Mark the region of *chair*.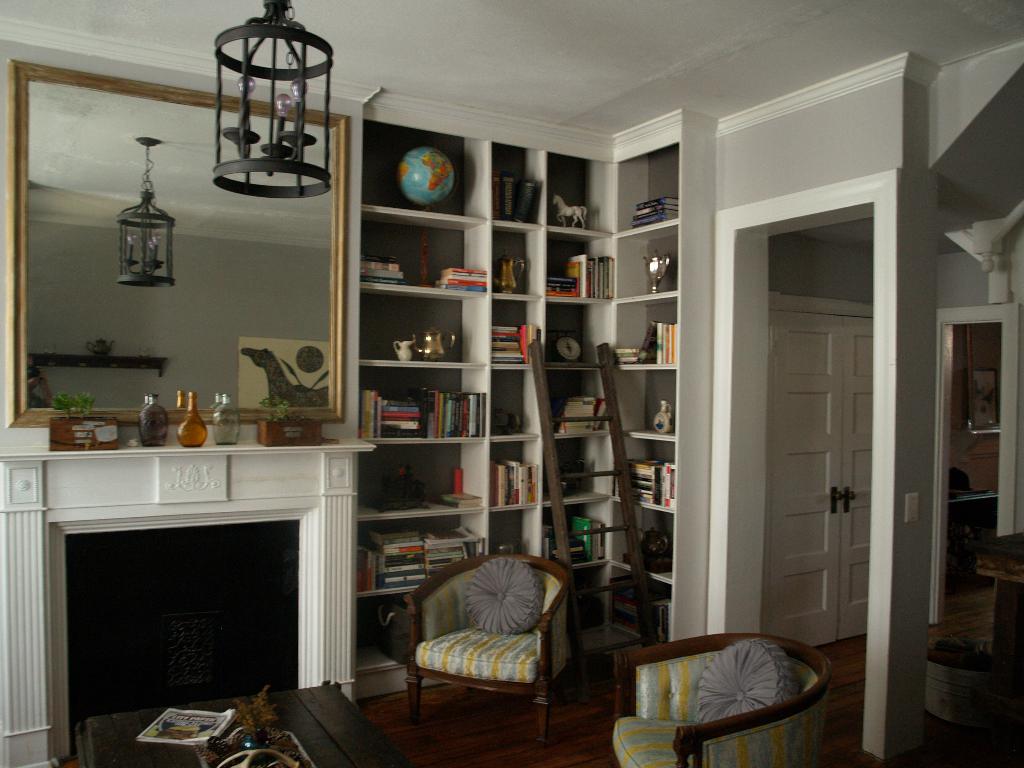
Region: bbox=(404, 556, 569, 740).
